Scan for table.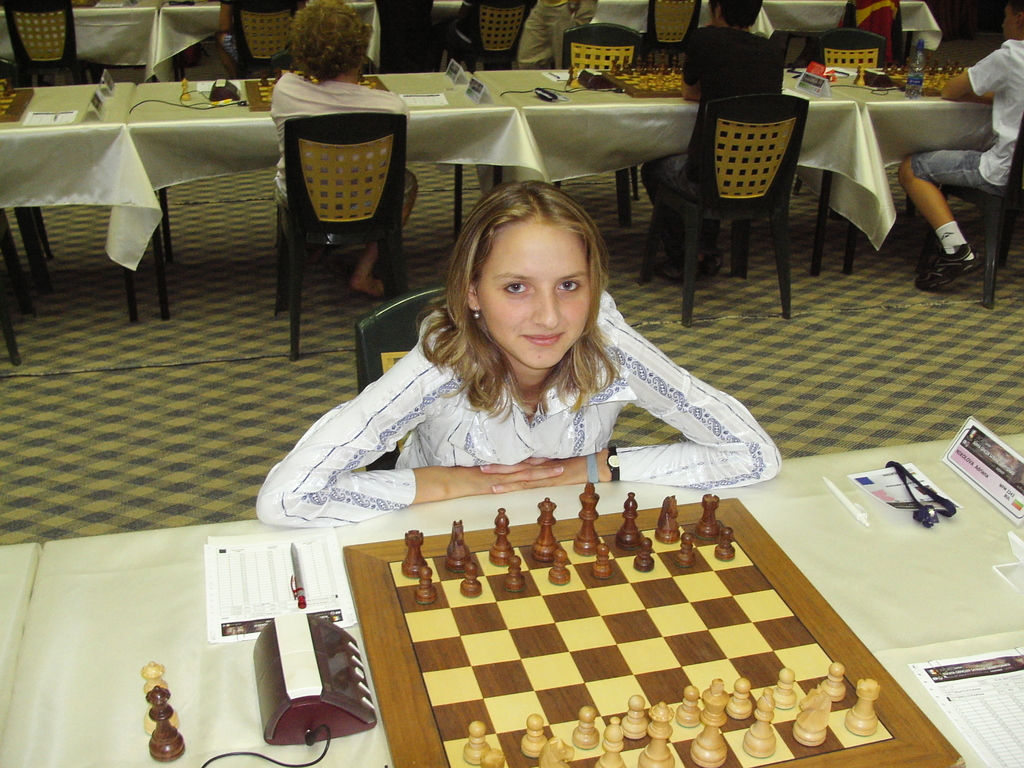
Scan result: (124,81,529,316).
